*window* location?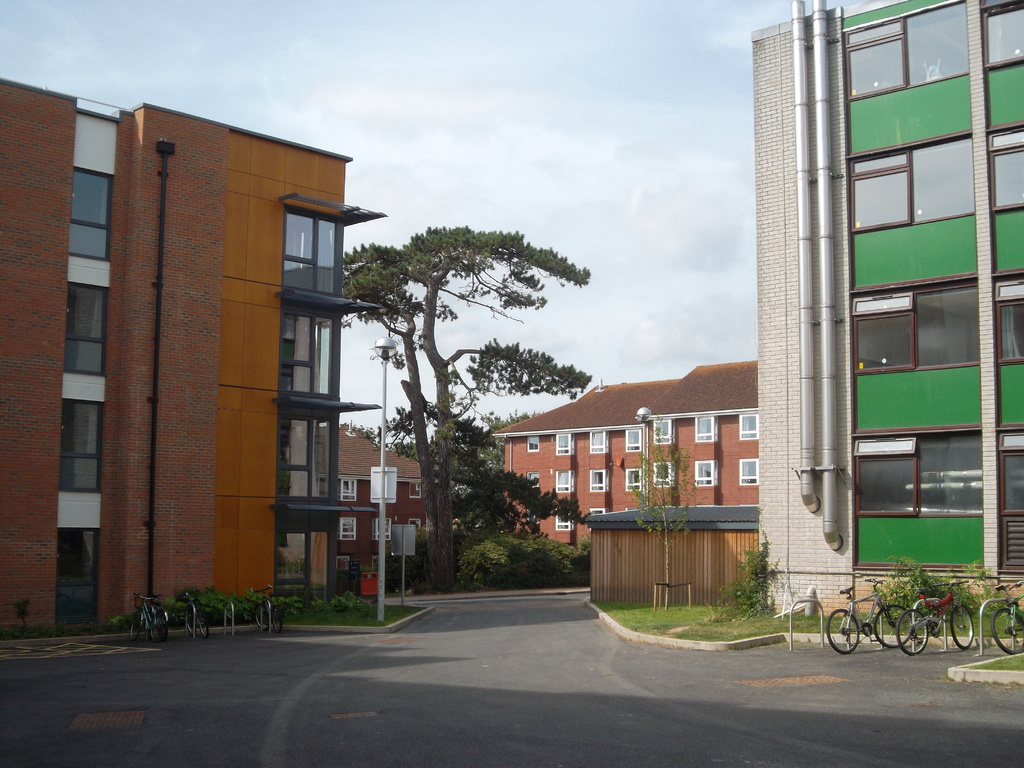
<bbox>55, 398, 104, 492</bbox>
